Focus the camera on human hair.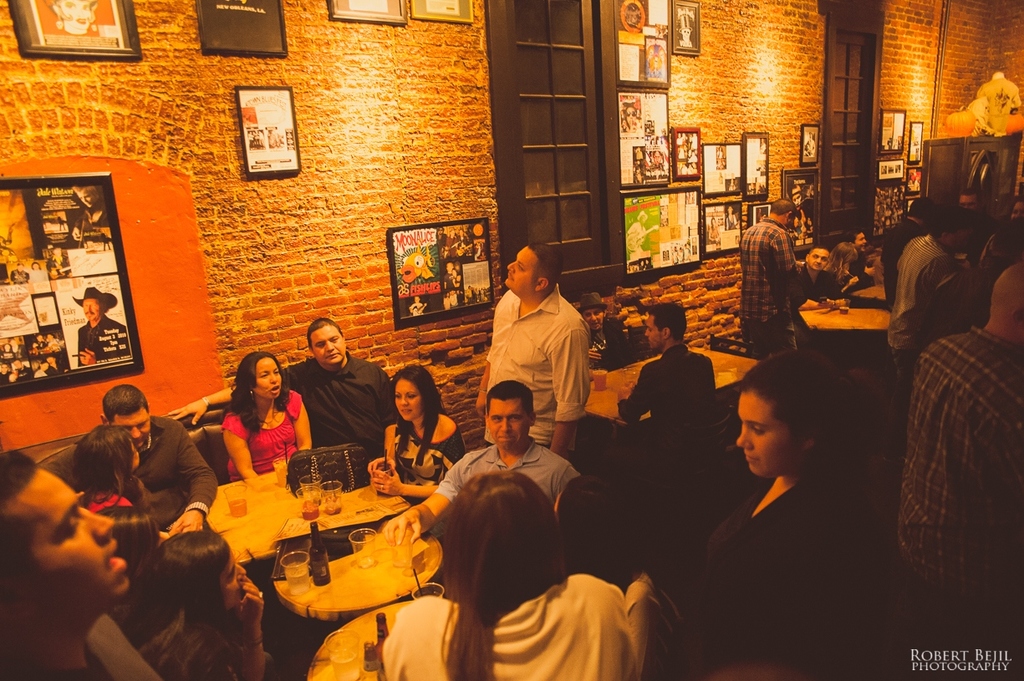
Focus region: rect(0, 449, 38, 572).
